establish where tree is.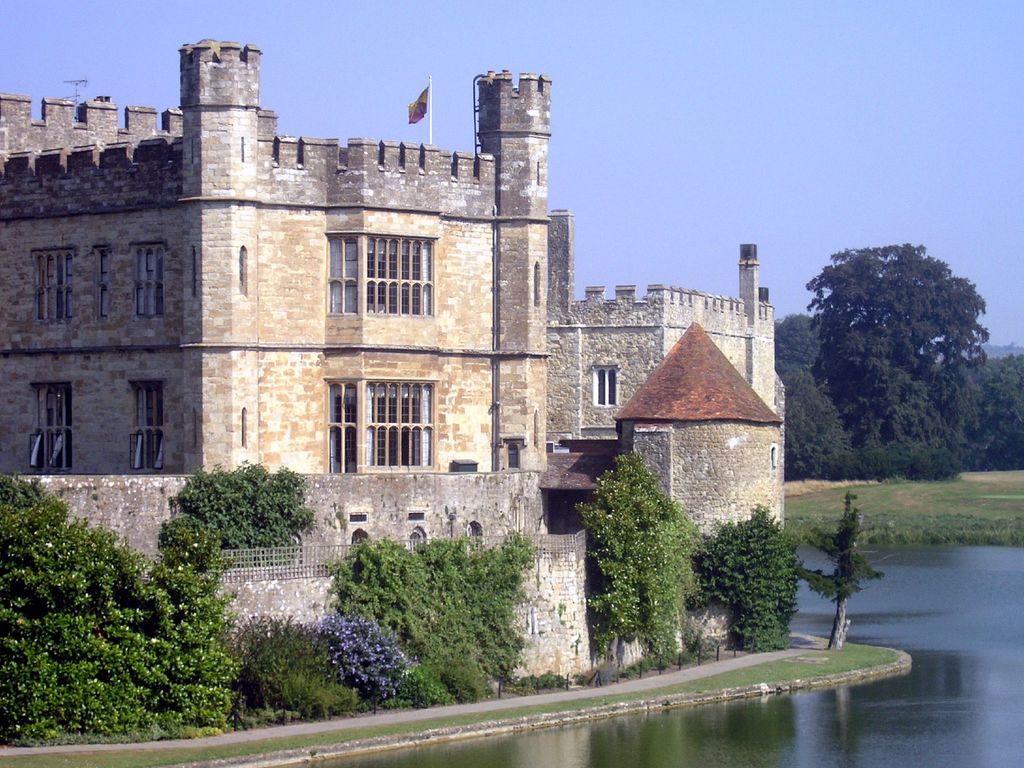
Established at {"x1": 948, "y1": 352, "x2": 1023, "y2": 471}.
